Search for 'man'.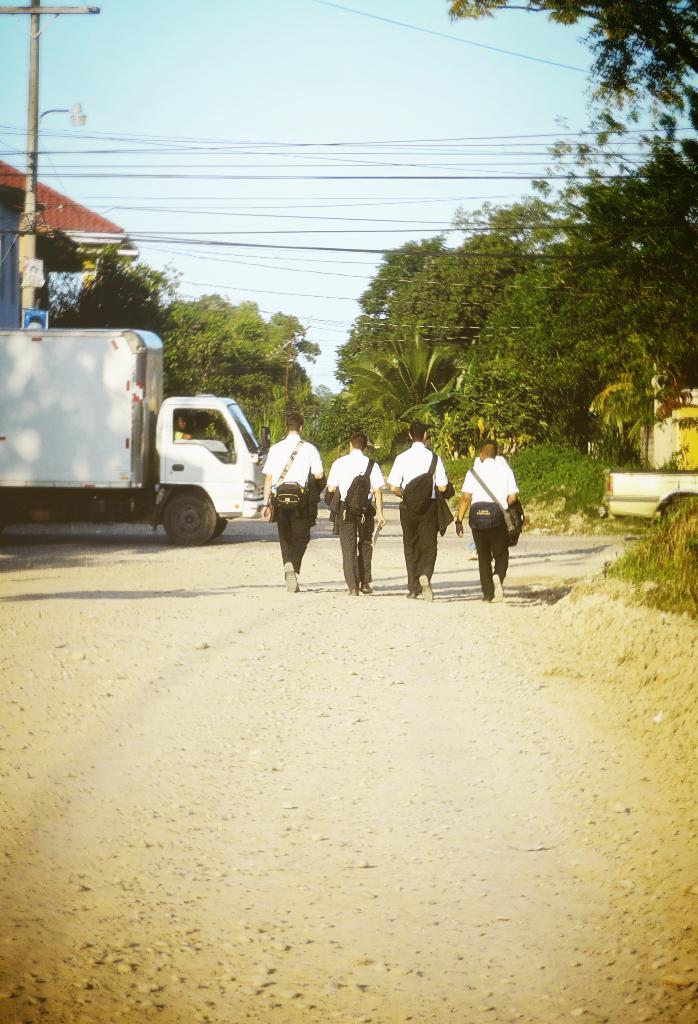
Found at left=452, top=440, right=521, bottom=606.
